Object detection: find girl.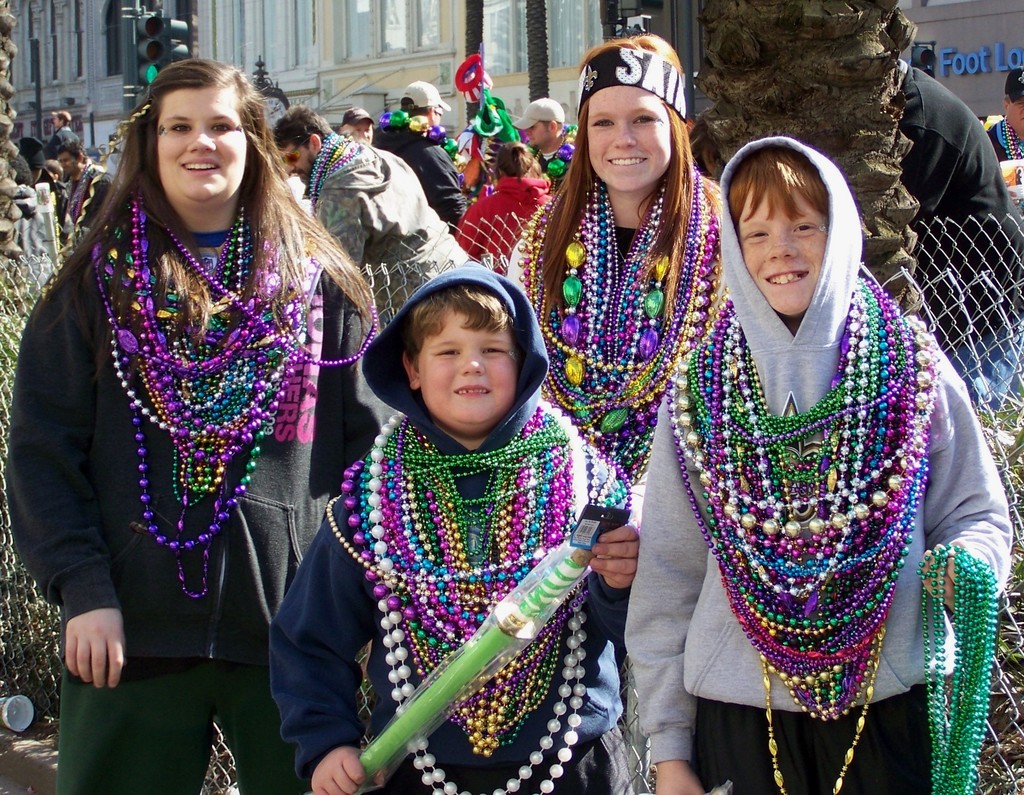
detection(4, 60, 384, 794).
